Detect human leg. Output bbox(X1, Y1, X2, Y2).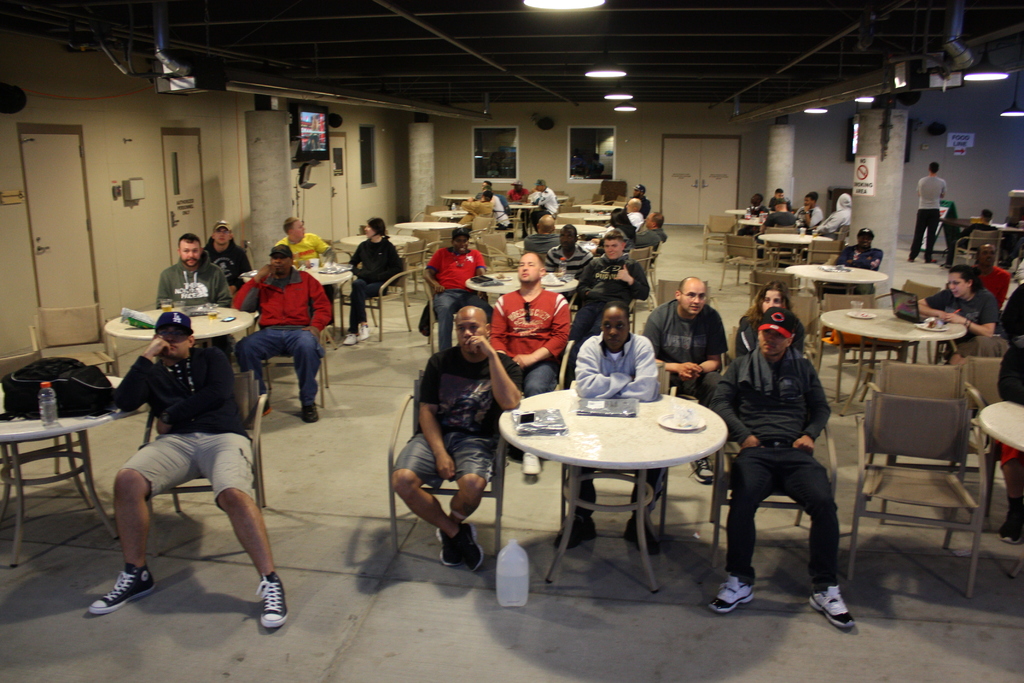
bbox(284, 325, 319, 425).
